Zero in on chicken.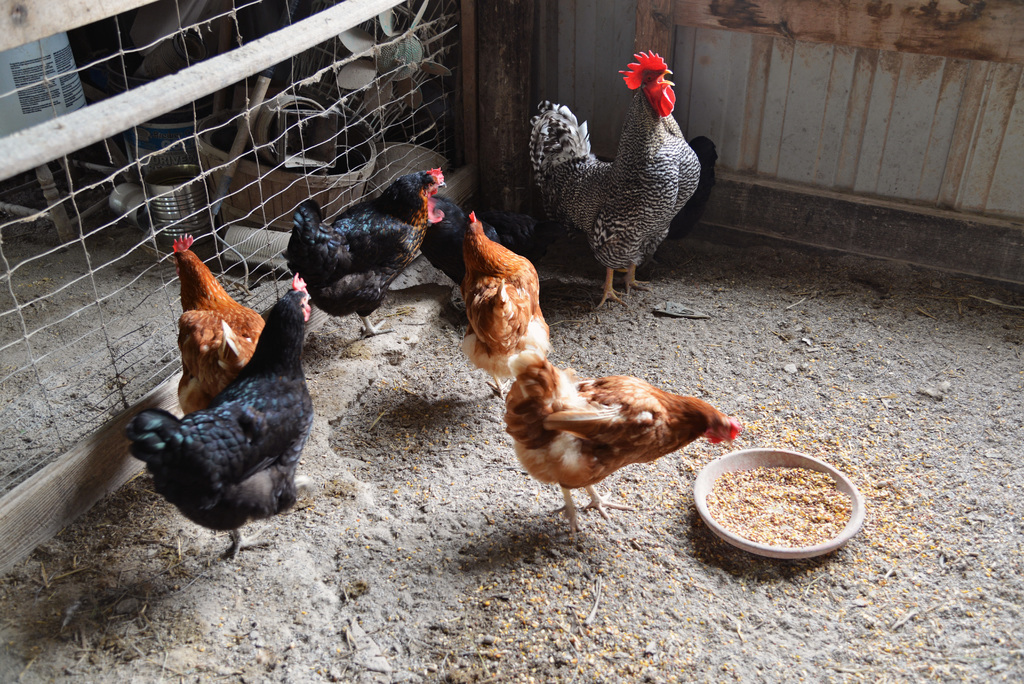
Zeroed in: box=[275, 161, 460, 346].
